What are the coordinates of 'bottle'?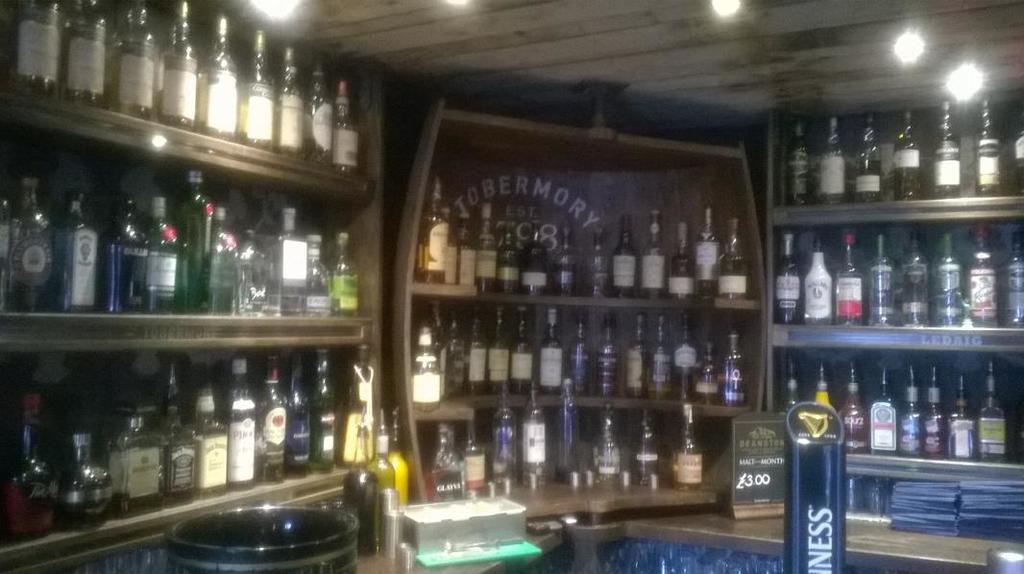
(left=161, top=358, right=192, bottom=414).
